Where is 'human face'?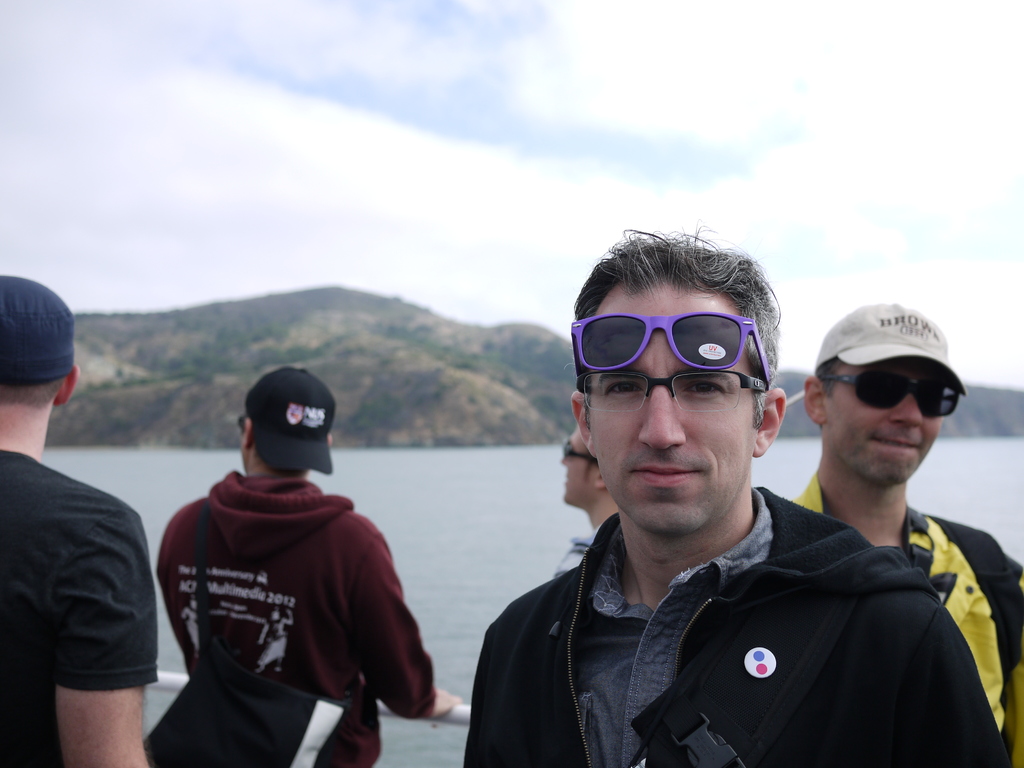
rect(583, 284, 751, 533).
